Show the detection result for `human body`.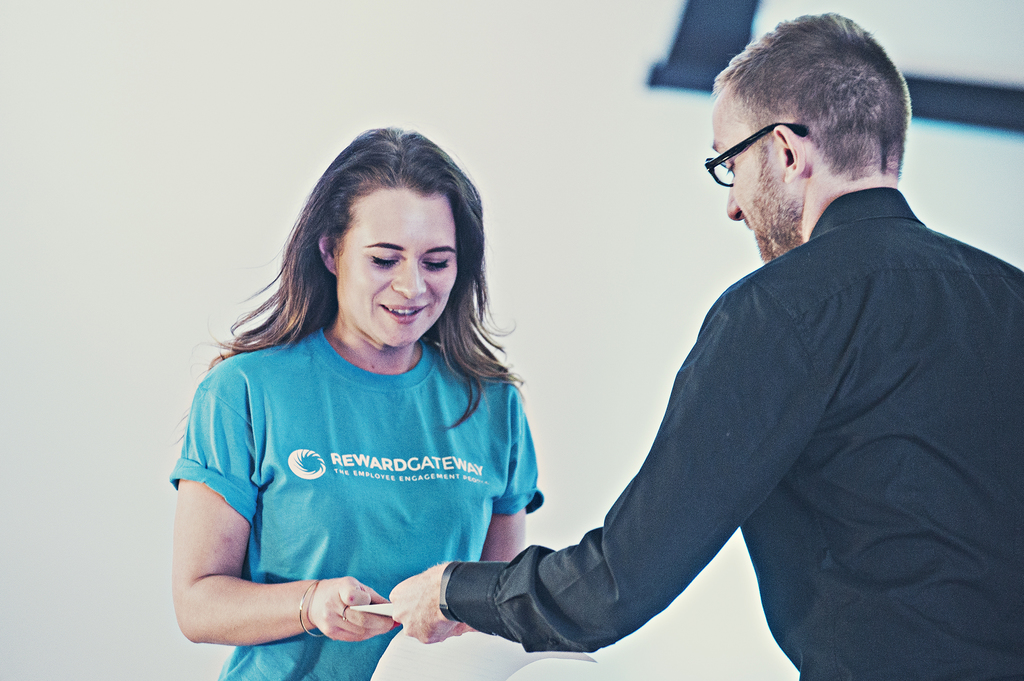
bbox(172, 326, 540, 680).
